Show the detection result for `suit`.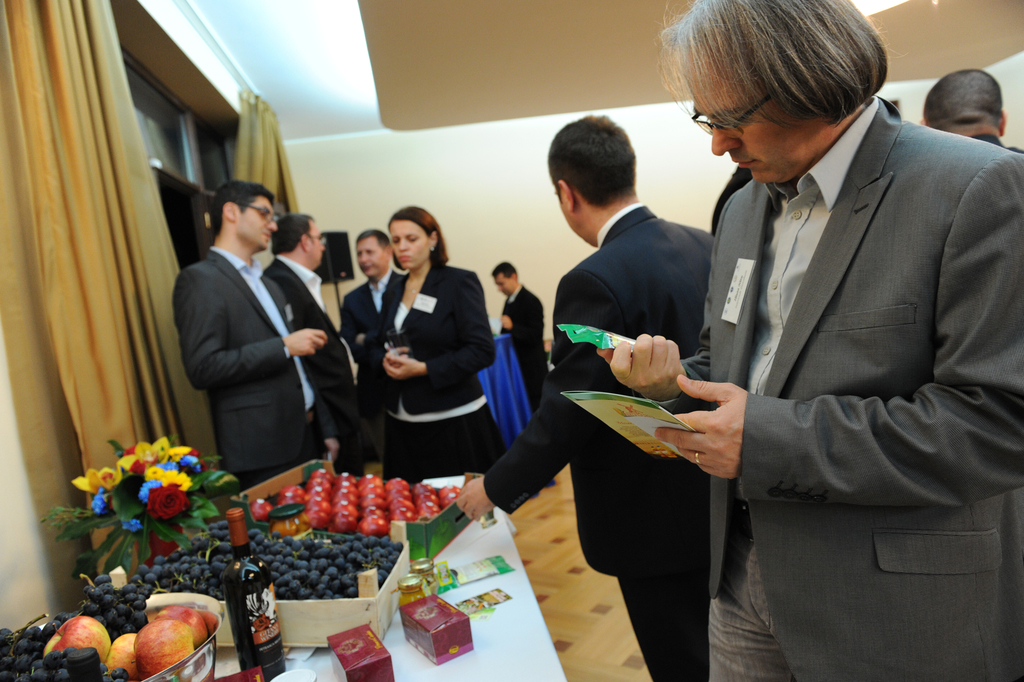
detection(652, 14, 1011, 666).
